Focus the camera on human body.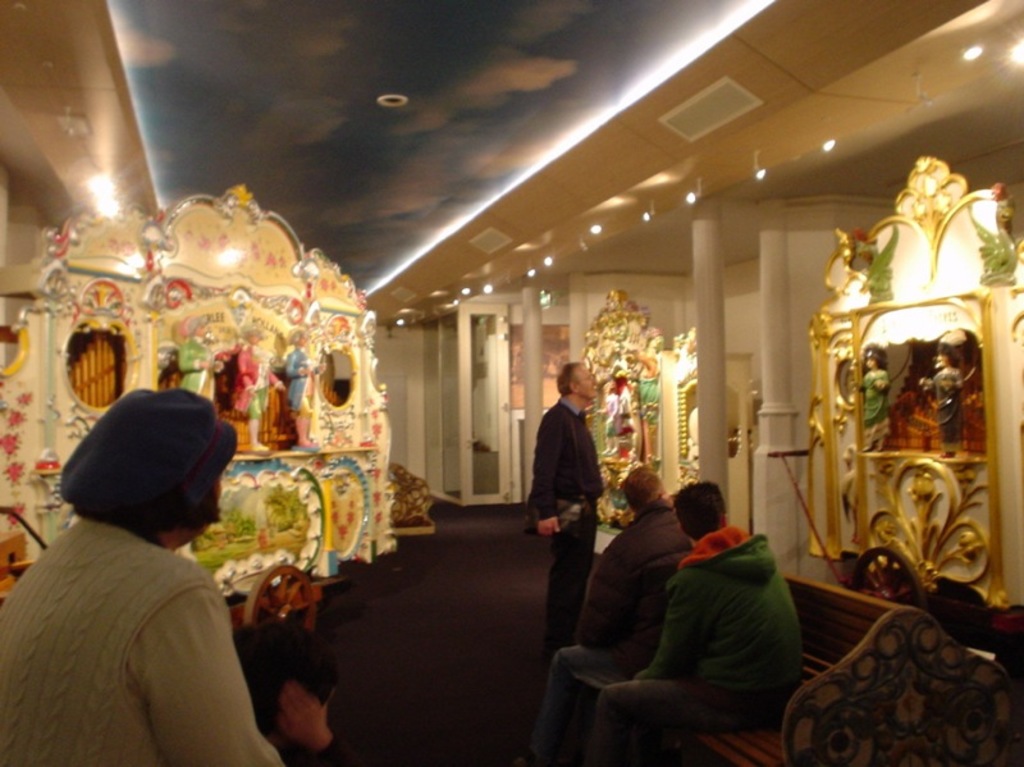
Focus region: select_region(179, 339, 229, 403).
